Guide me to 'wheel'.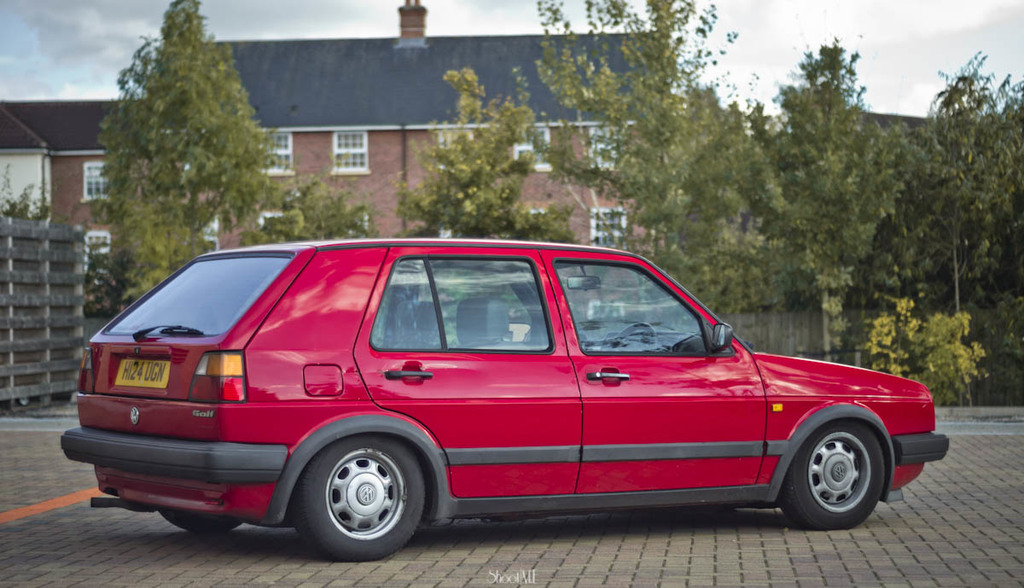
Guidance: crop(159, 508, 239, 539).
